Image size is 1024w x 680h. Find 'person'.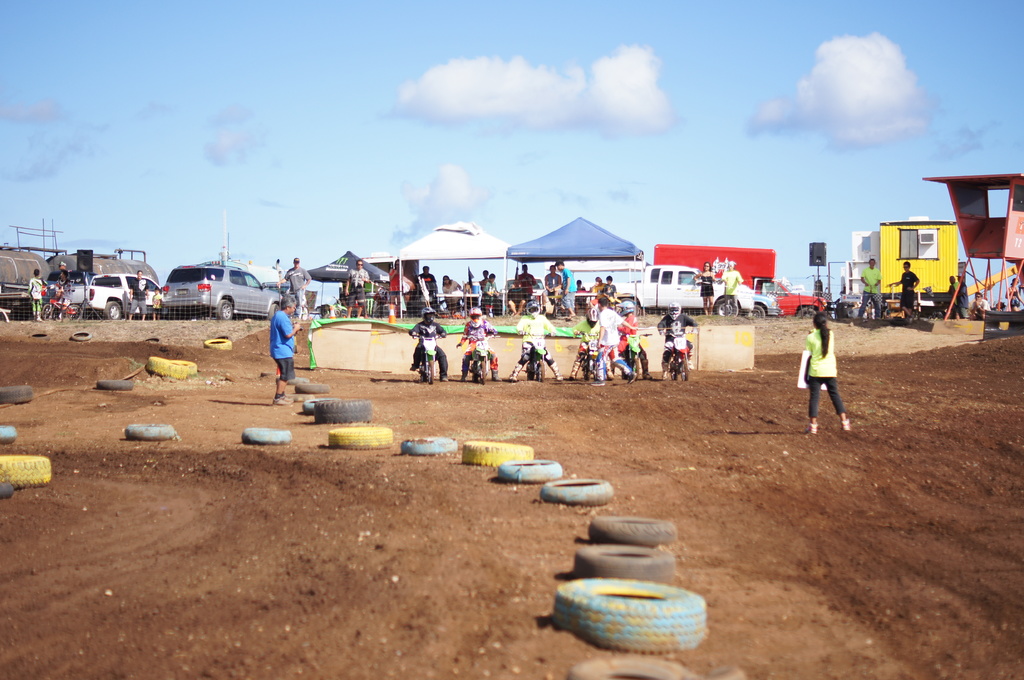
box(806, 301, 861, 438).
